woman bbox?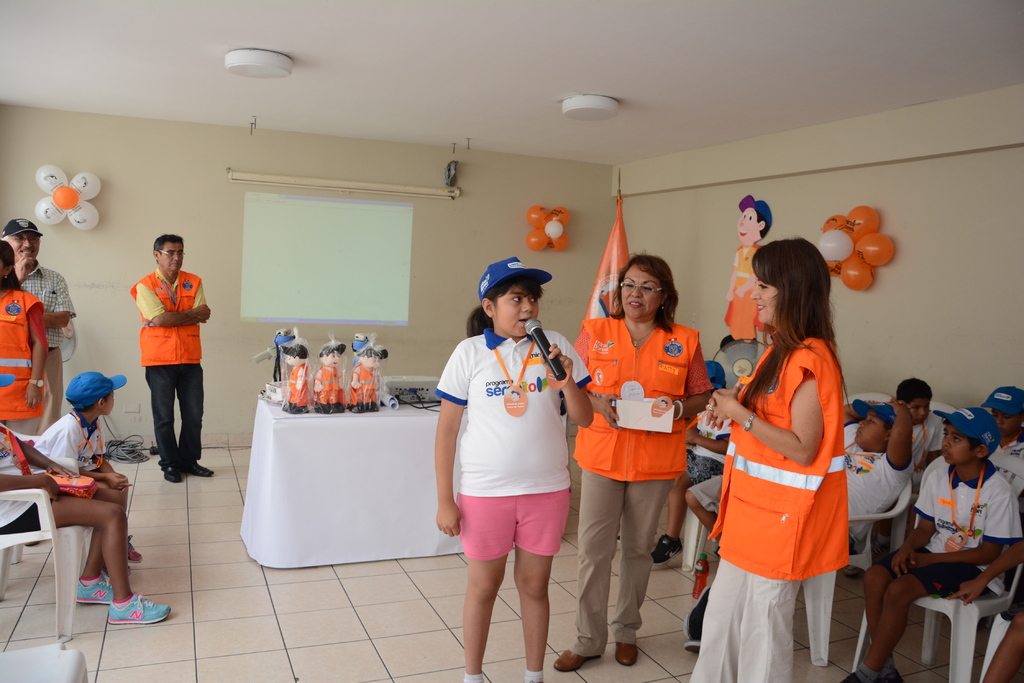
<box>433,256,593,682</box>
